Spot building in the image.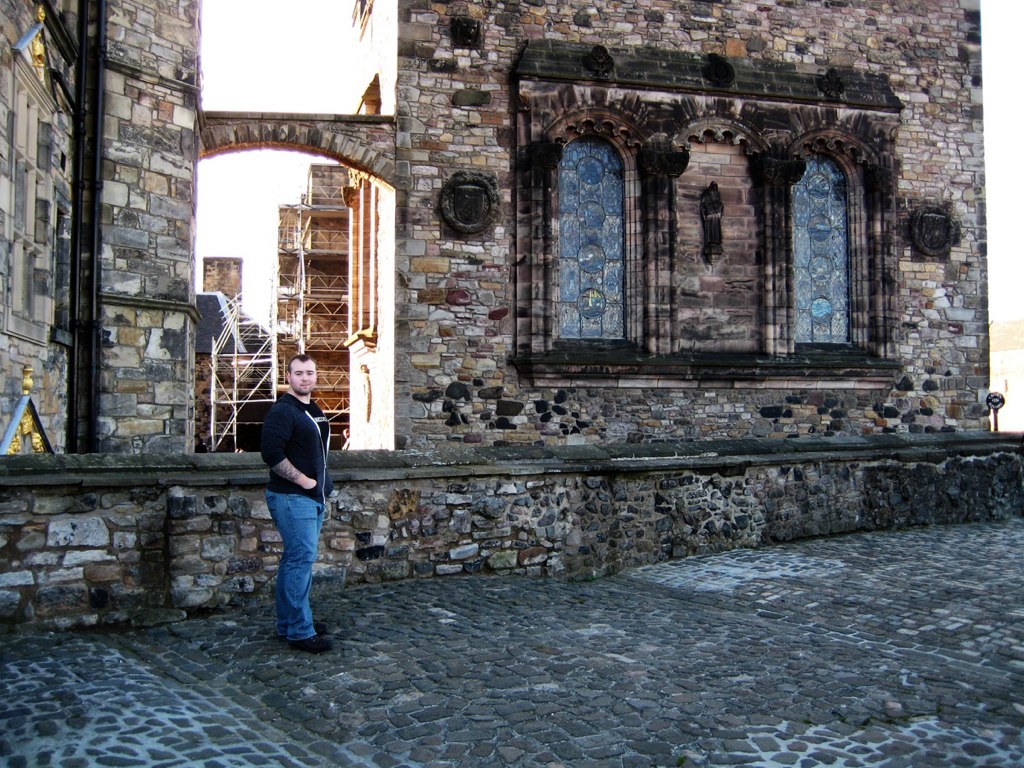
building found at 0 0 998 455.
